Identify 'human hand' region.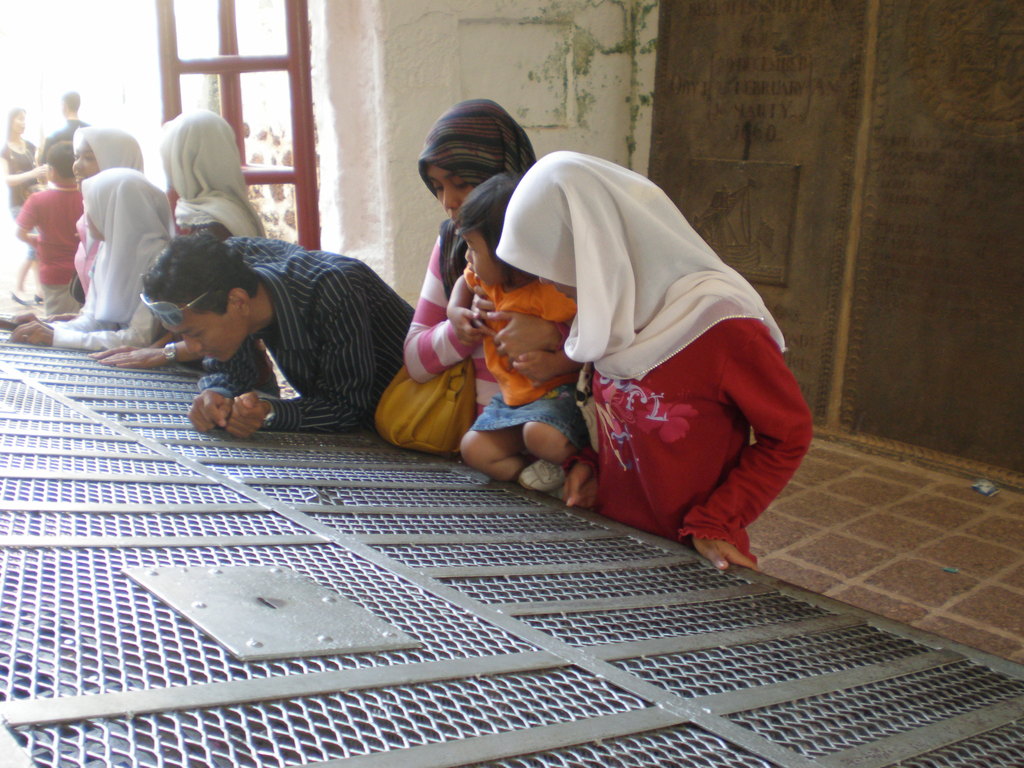
Region: (x1=30, y1=163, x2=51, y2=182).
